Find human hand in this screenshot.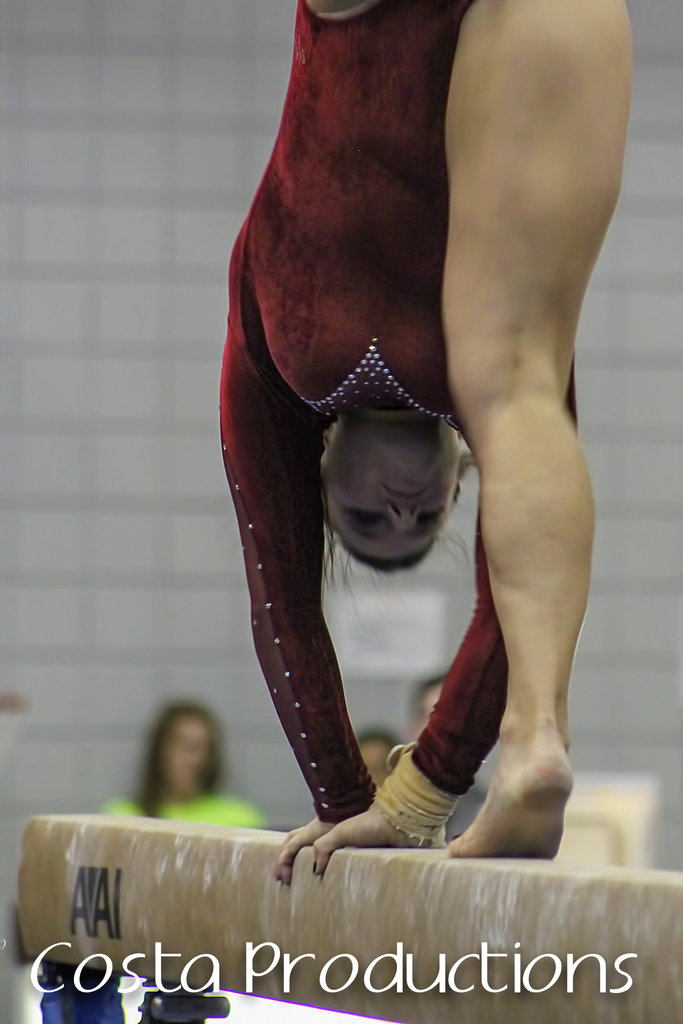
The bounding box for human hand is {"x1": 312, "y1": 799, "x2": 447, "y2": 881}.
